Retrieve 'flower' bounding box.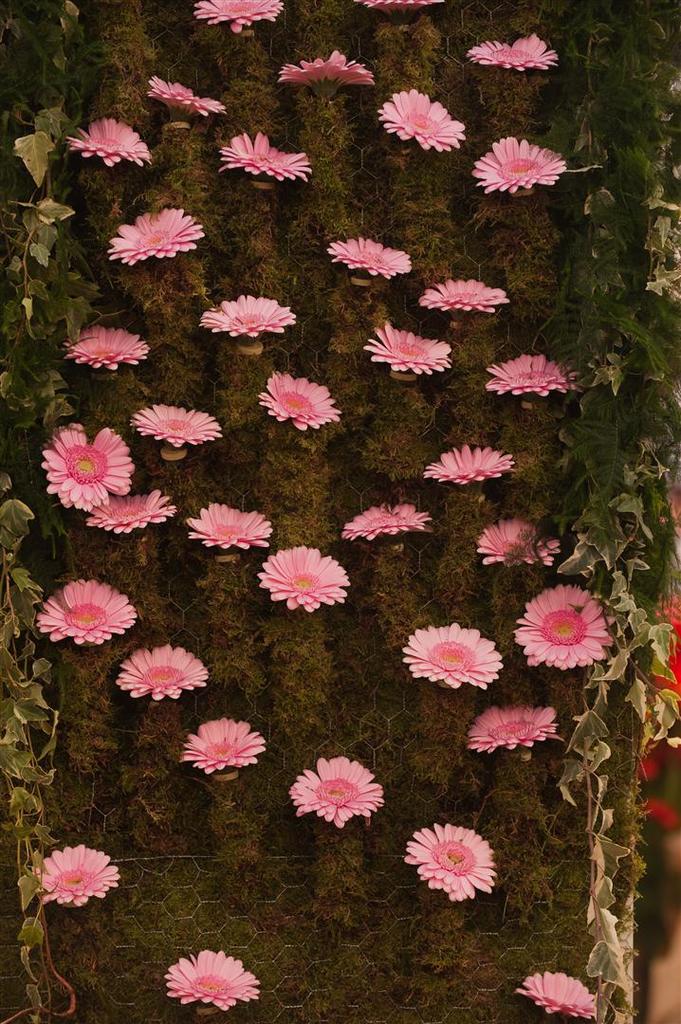
Bounding box: BBox(27, 844, 120, 915).
